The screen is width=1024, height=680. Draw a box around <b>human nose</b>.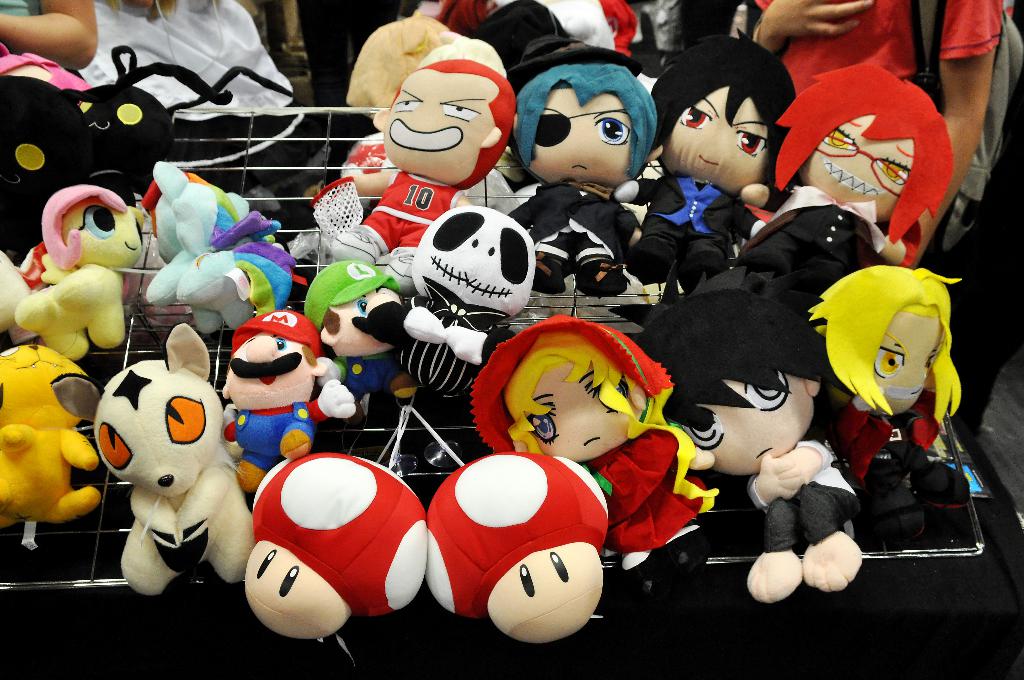
Rect(245, 340, 273, 369).
